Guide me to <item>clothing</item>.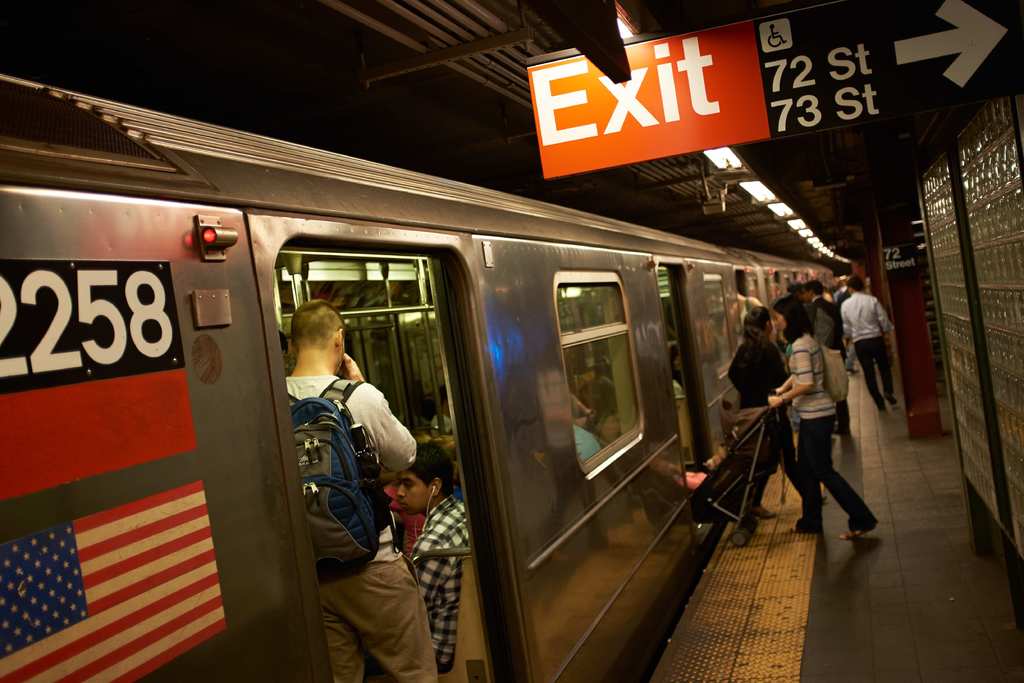
Guidance: x1=837 y1=288 x2=902 y2=395.
